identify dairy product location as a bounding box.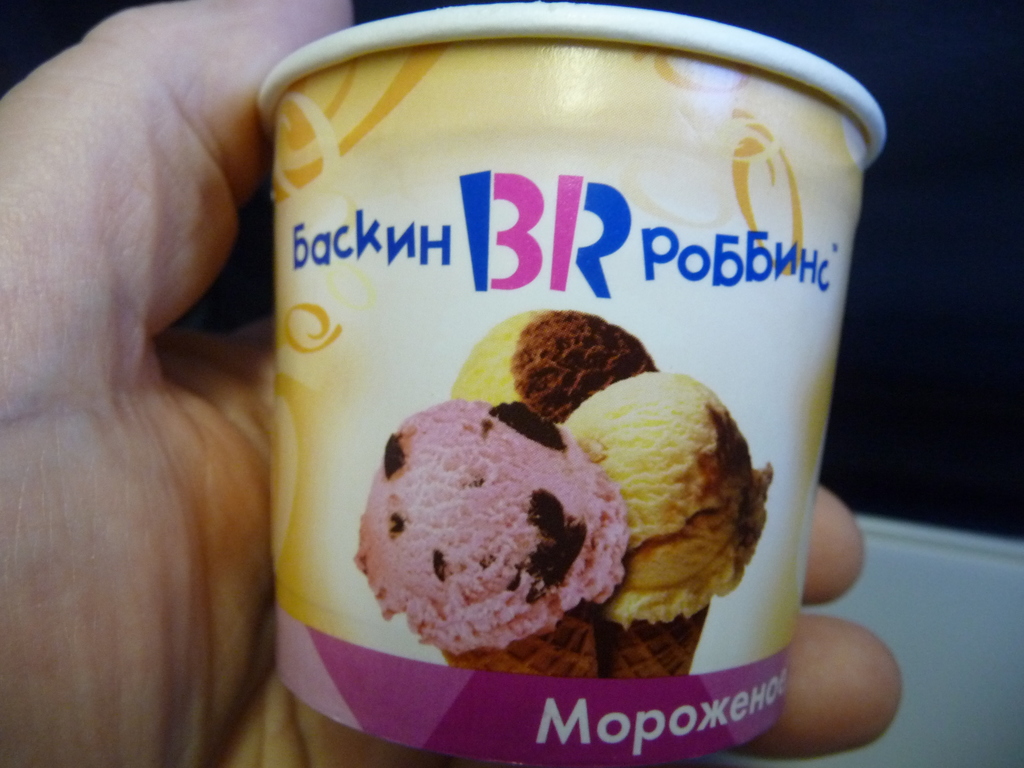
543, 365, 783, 634.
